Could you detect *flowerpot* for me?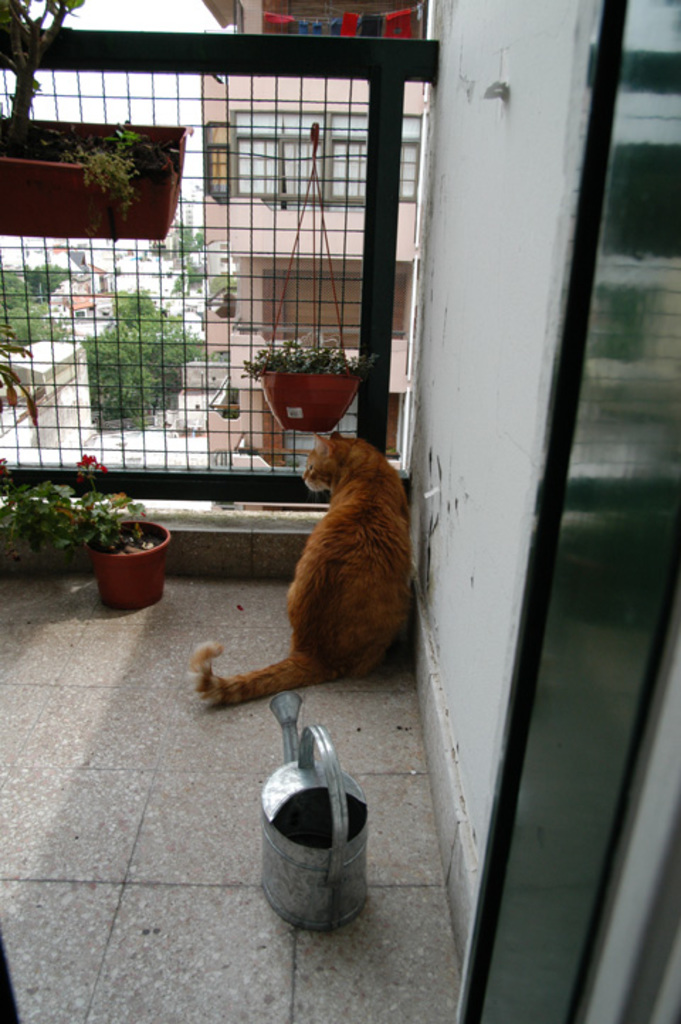
Detection result: locate(262, 370, 362, 434).
